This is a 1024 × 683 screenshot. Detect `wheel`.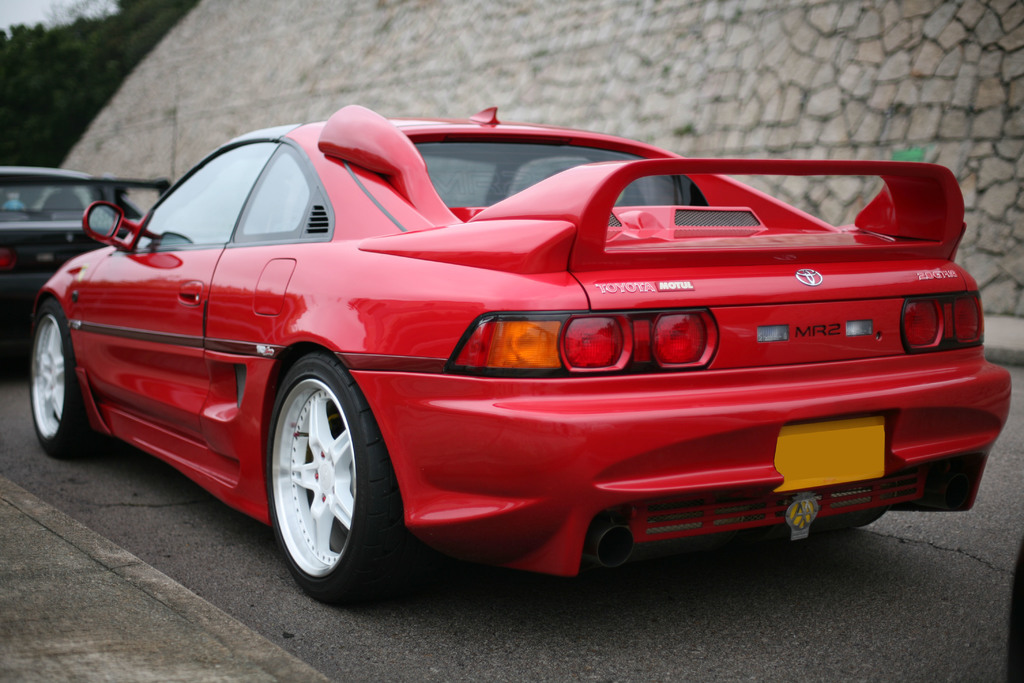
rect(26, 298, 89, 456).
